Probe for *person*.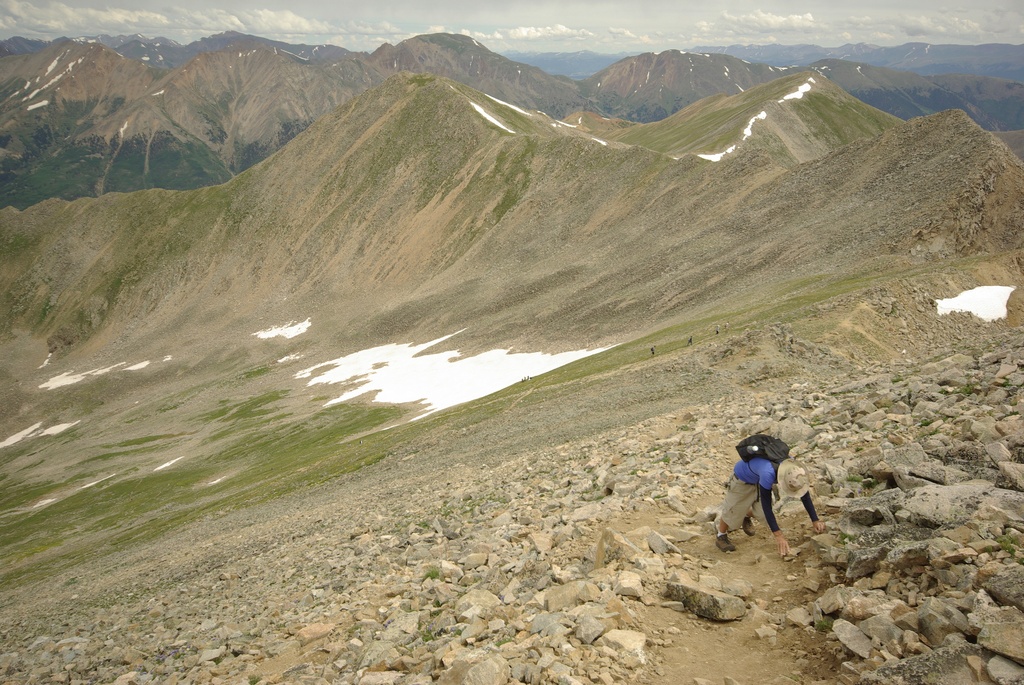
Probe result: crop(729, 446, 812, 547).
